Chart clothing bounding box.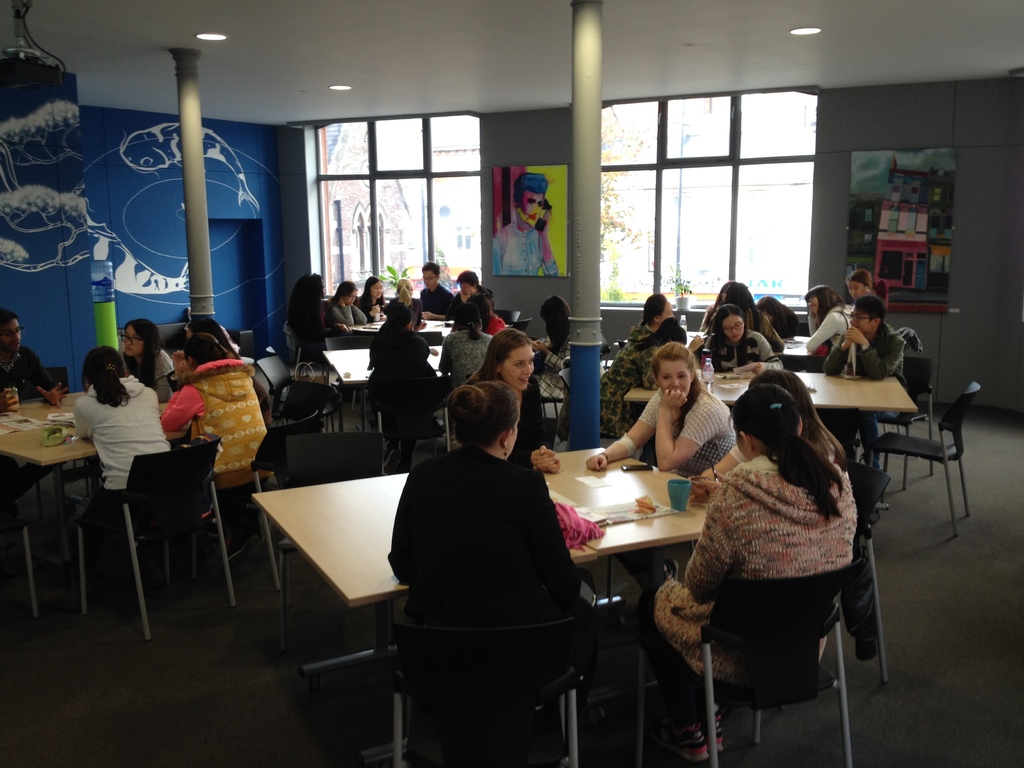
Charted: (358, 322, 444, 415).
